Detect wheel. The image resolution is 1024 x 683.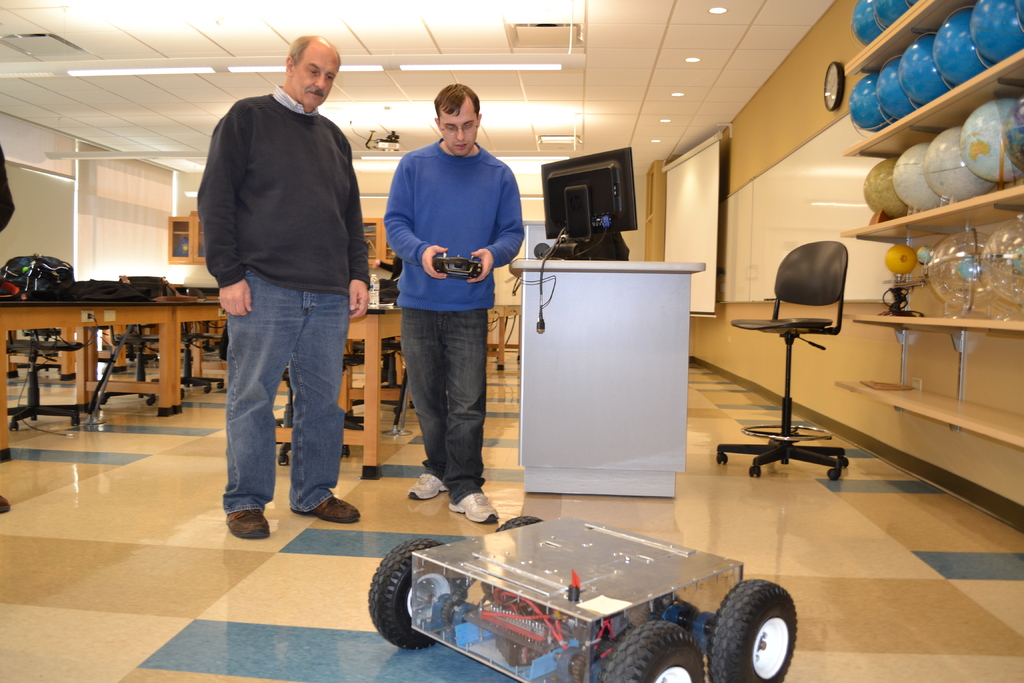
region(368, 536, 470, 649).
